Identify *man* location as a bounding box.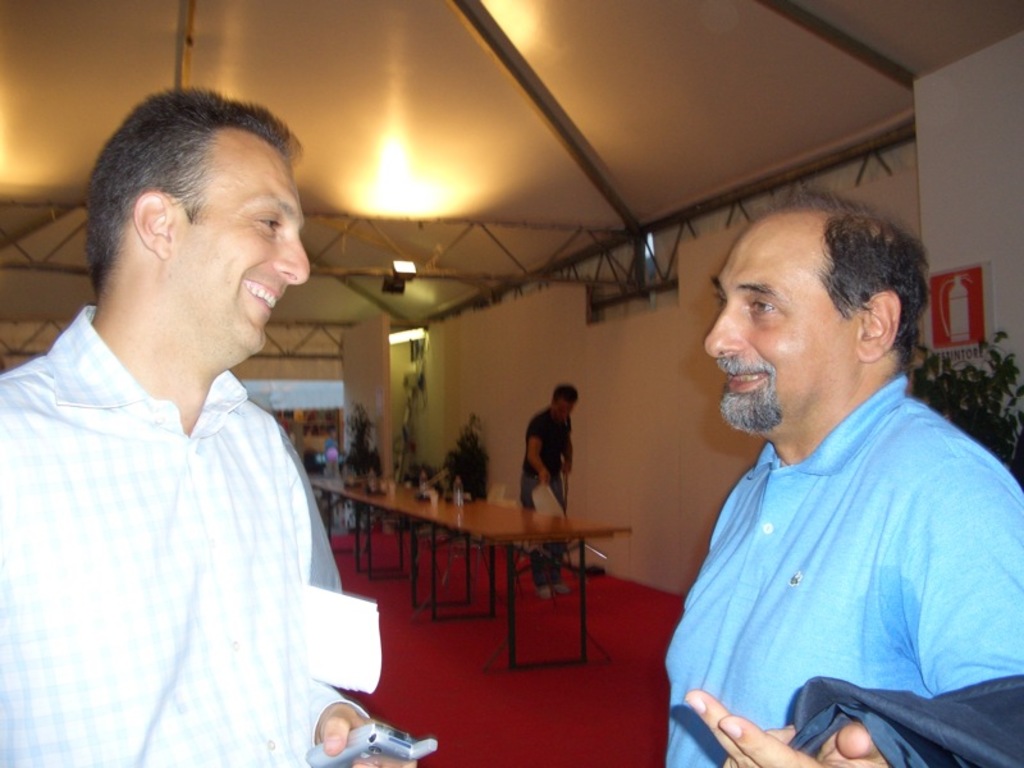
[left=0, top=88, right=419, bottom=767].
